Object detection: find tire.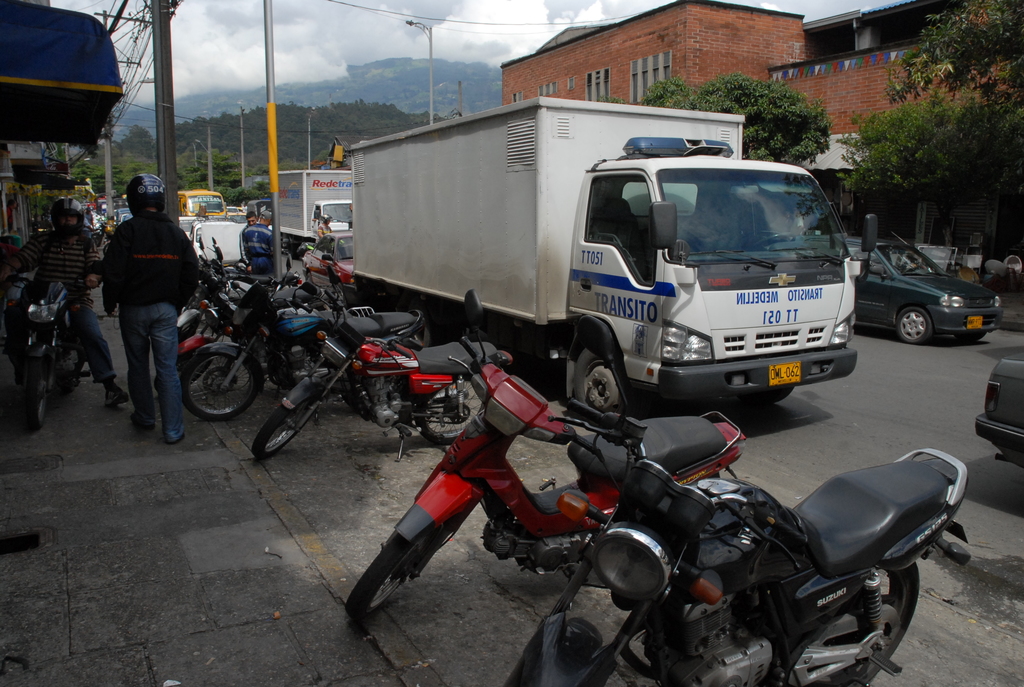
<region>572, 343, 621, 426</region>.
